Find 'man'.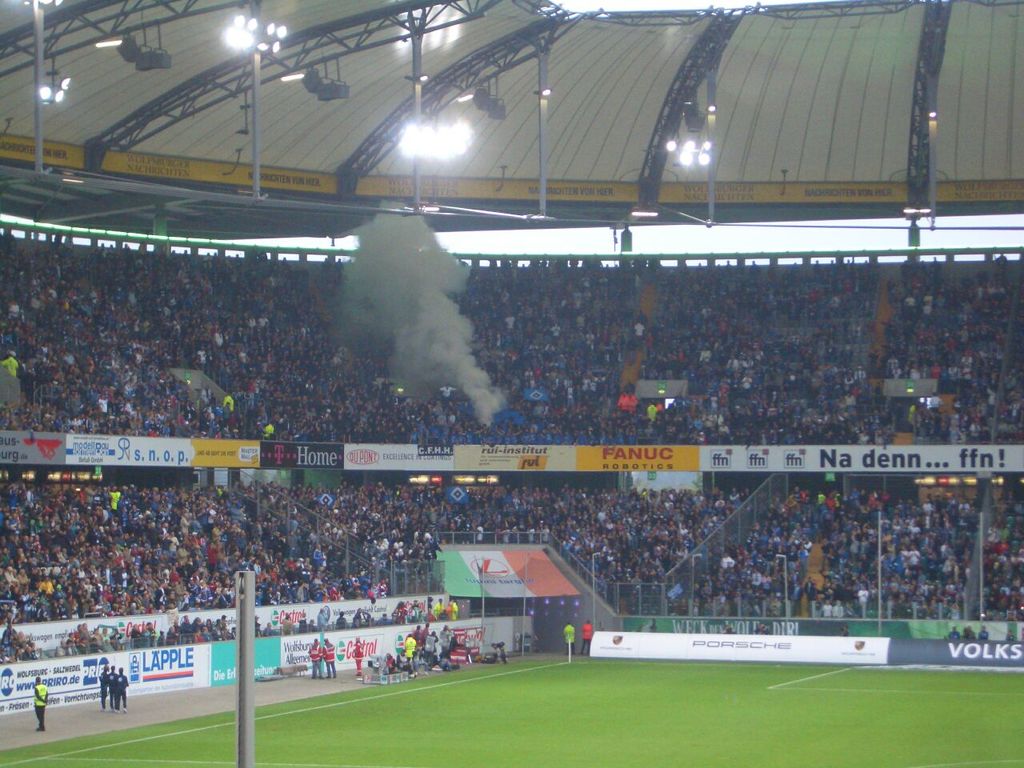
322 638 338 678.
